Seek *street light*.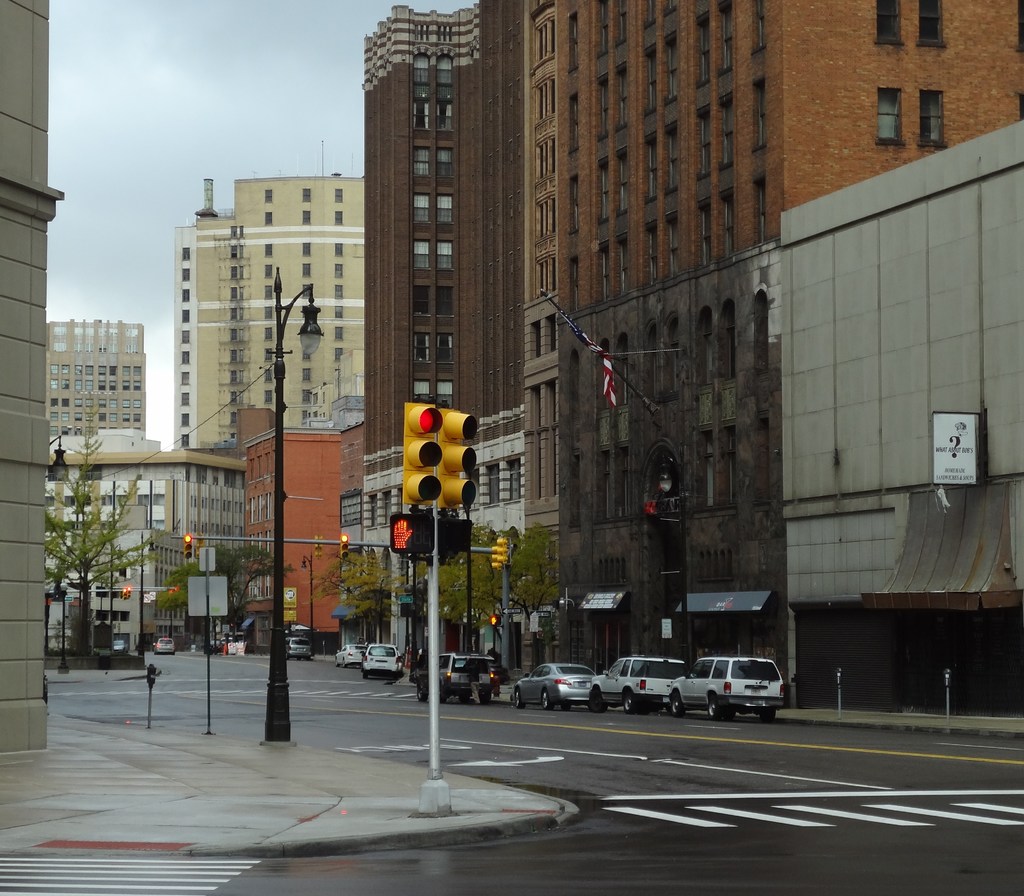
38 428 74 707.
